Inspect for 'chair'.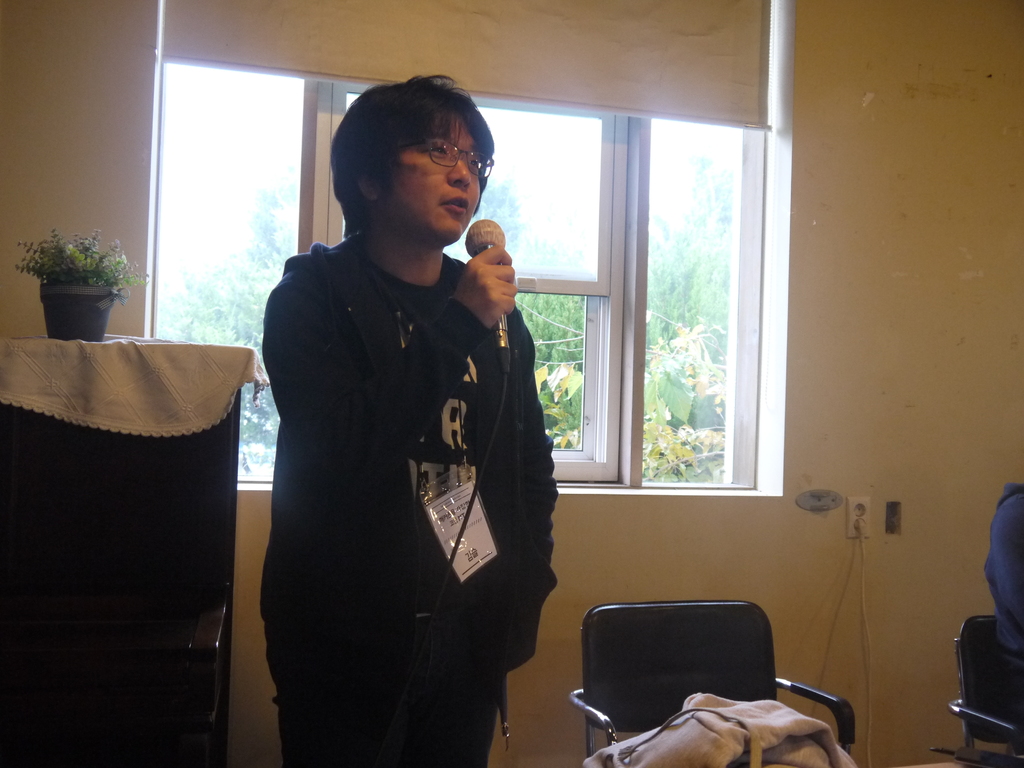
Inspection: select_region(932, 616, 1023, 767).
